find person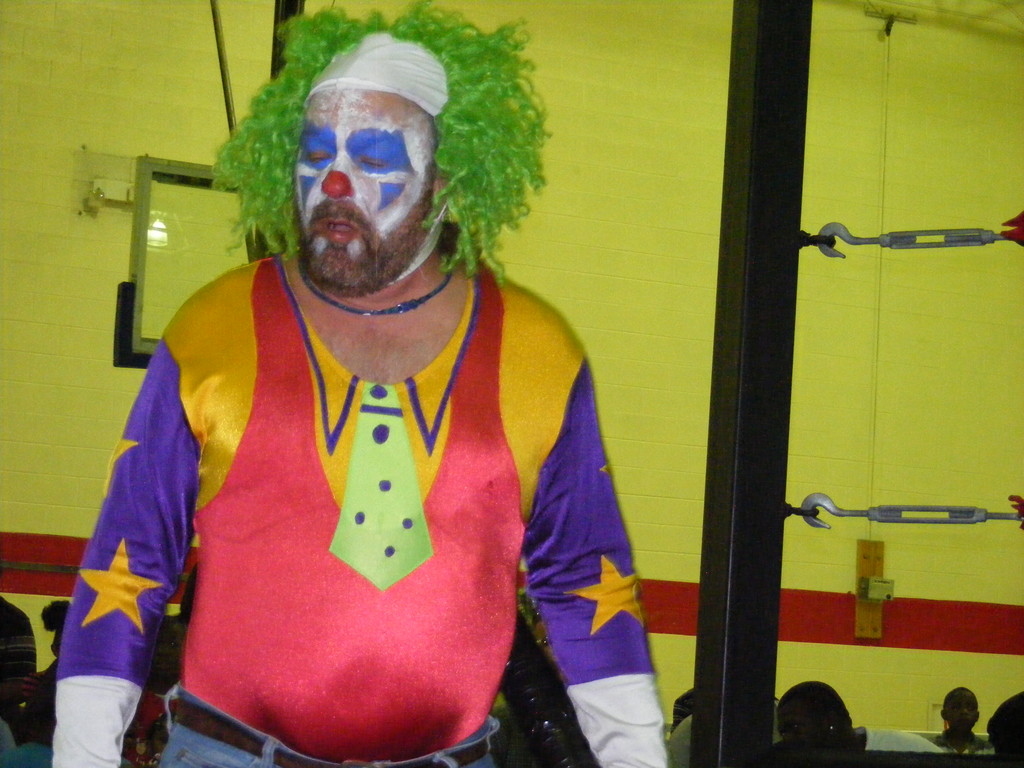
<box>92,21,696,767</box>
